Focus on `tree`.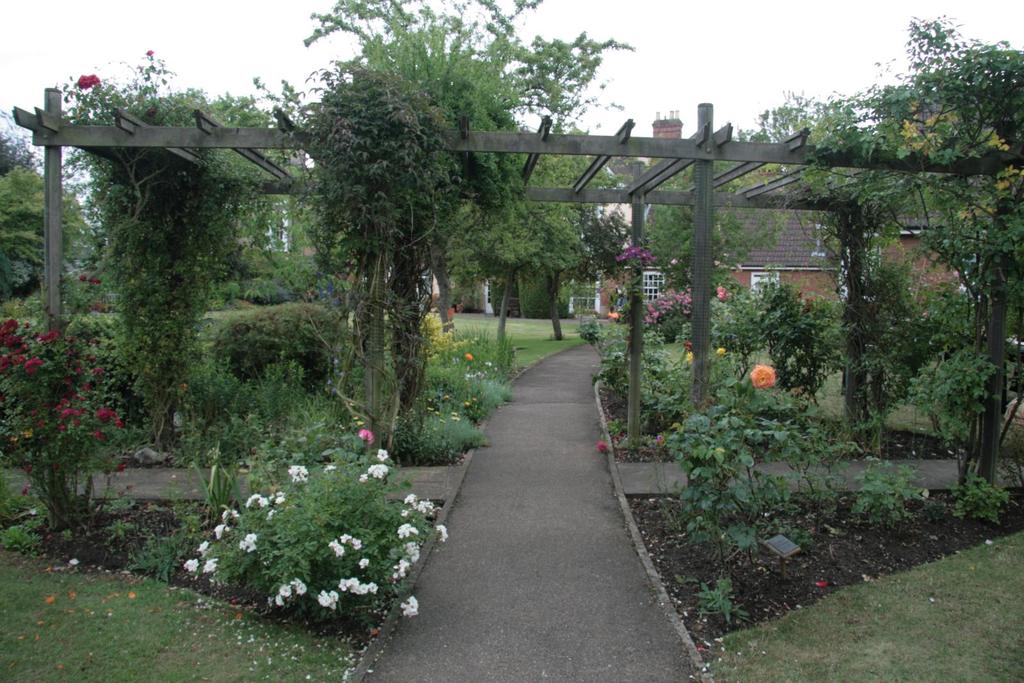
Focused at x1=469 y1=131 x2=660 y2=351.
